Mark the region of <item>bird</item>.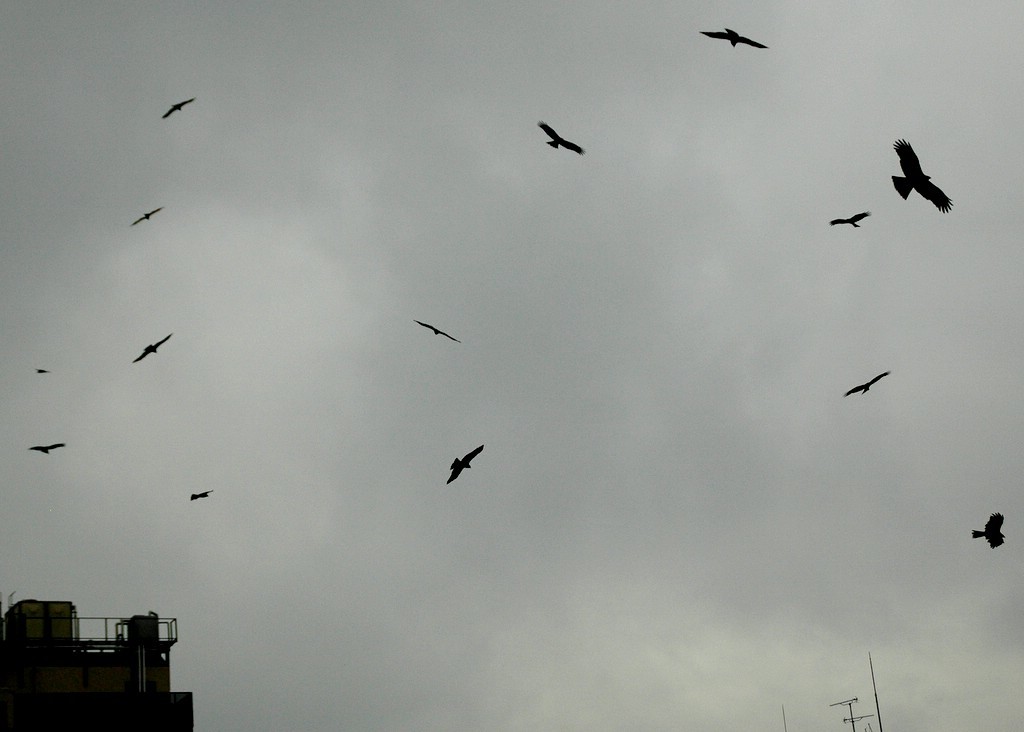
Region: BBox(160, 97, 197, 119).
